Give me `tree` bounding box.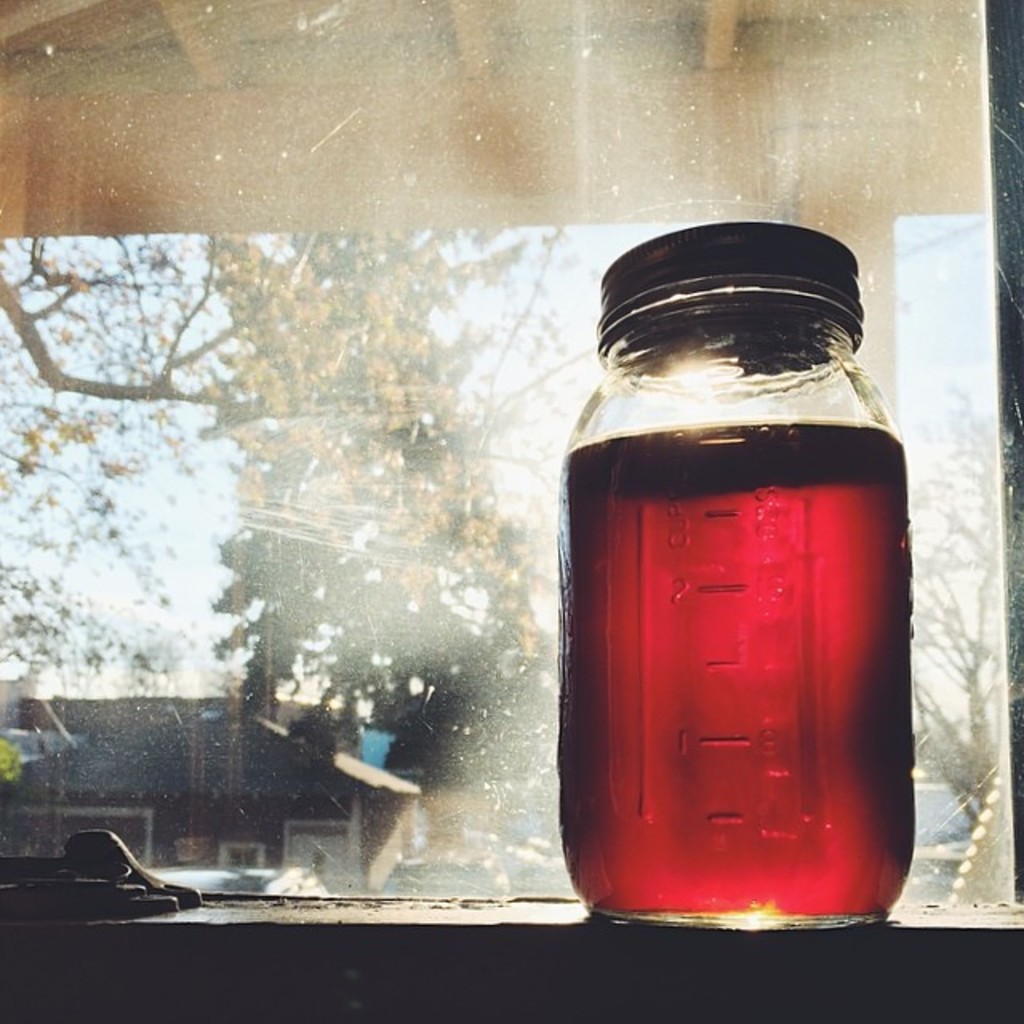
bbox=[914, 376, 994, 824].
